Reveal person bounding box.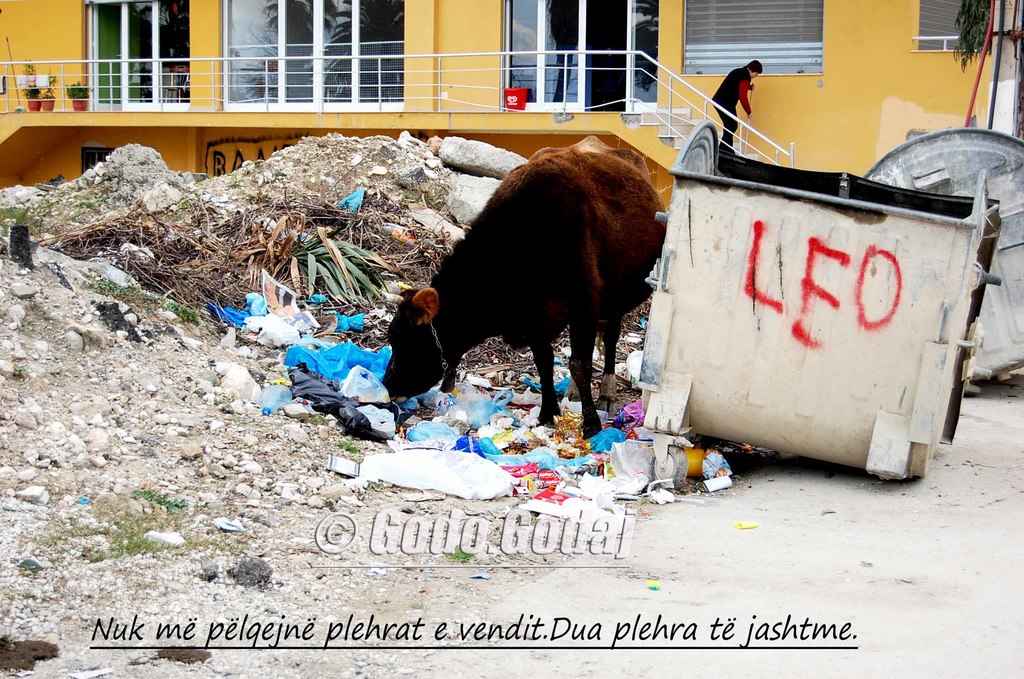
Revealed: 710:60:760:152.
